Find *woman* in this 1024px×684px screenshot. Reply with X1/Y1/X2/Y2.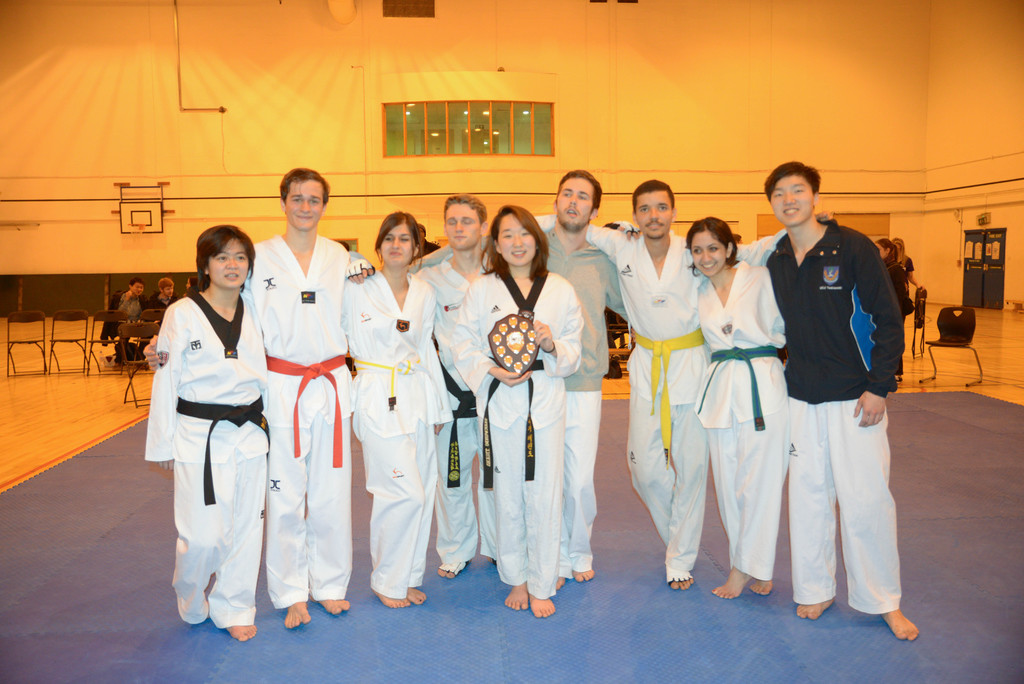
678/216/787/603.
